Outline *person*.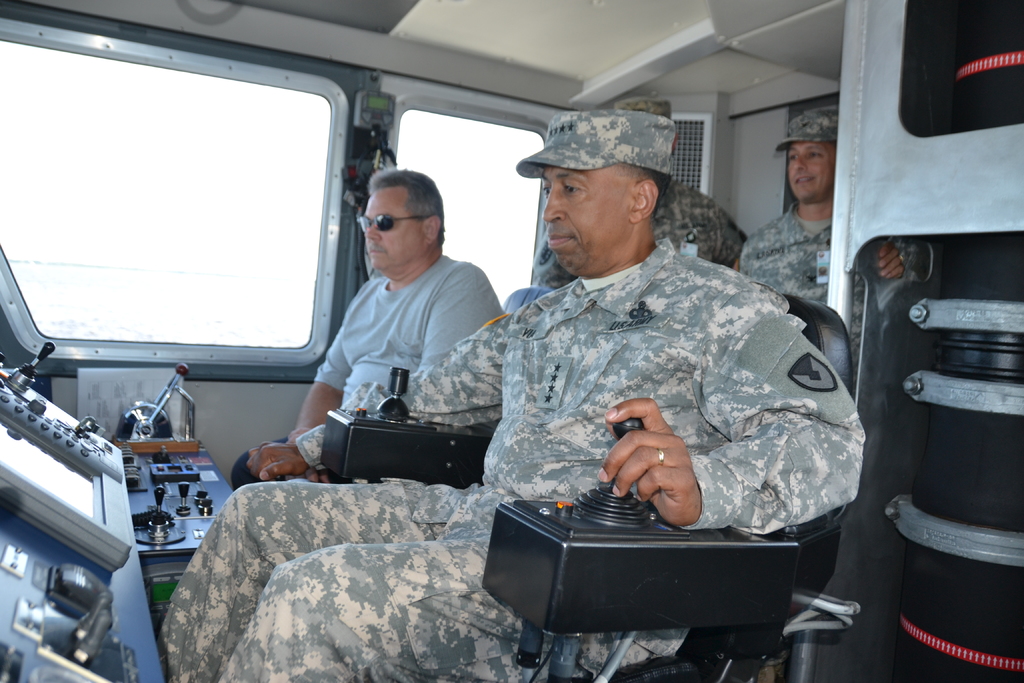
Outline: x1=152 y1=108 x2=866 y2=682.
